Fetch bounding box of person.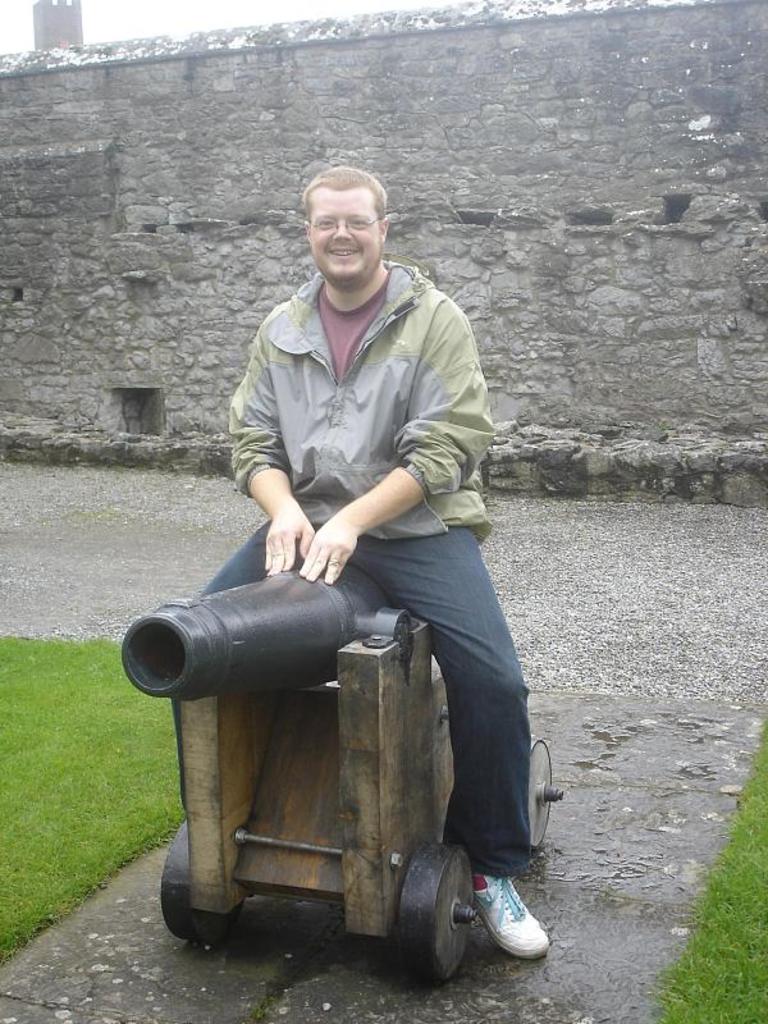
Bbox: 207,163,512,893.
